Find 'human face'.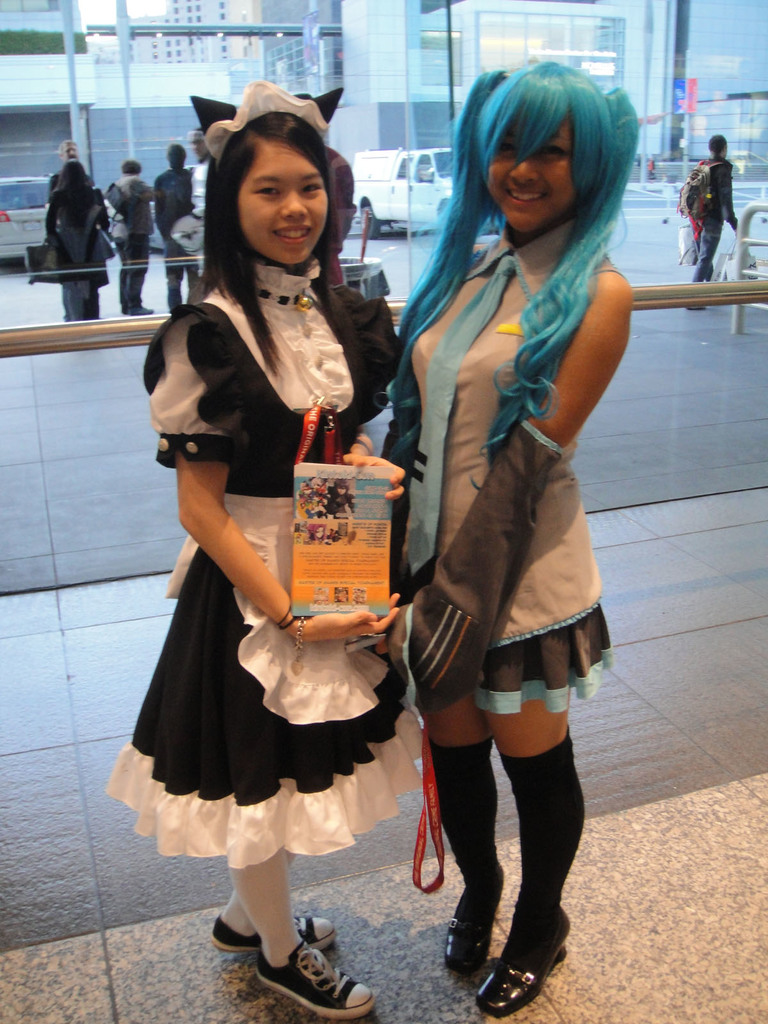
BBox(237, 136, 328, 266).
